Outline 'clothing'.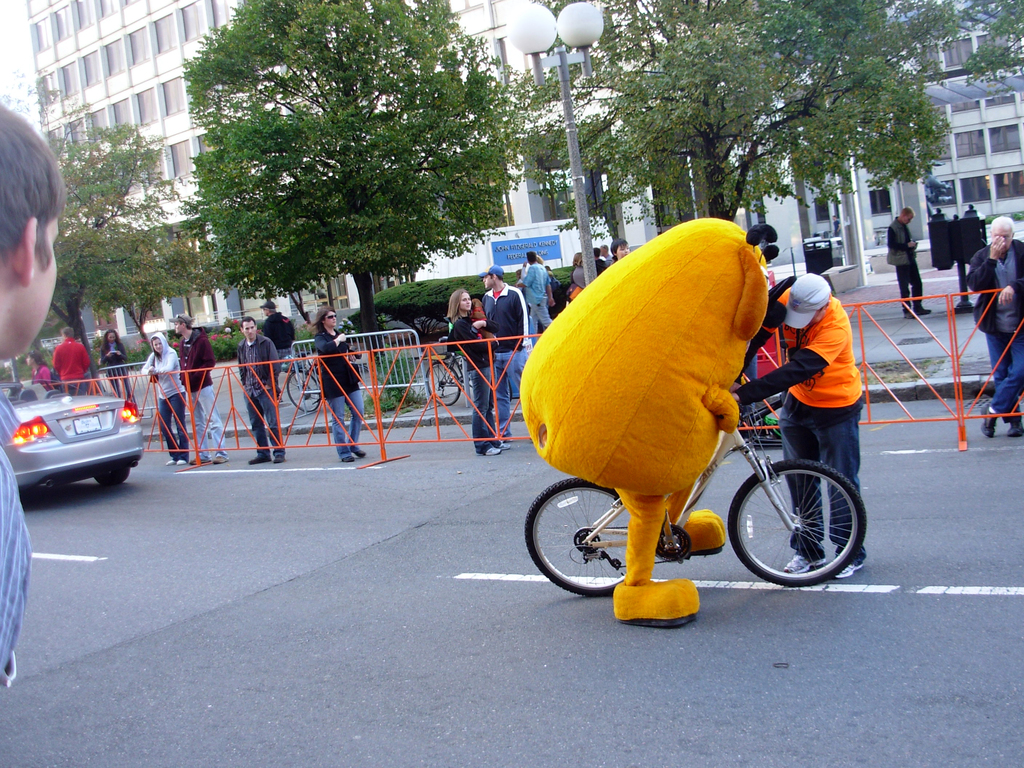
Outline: l=260, t=311, r=296, b=362.
